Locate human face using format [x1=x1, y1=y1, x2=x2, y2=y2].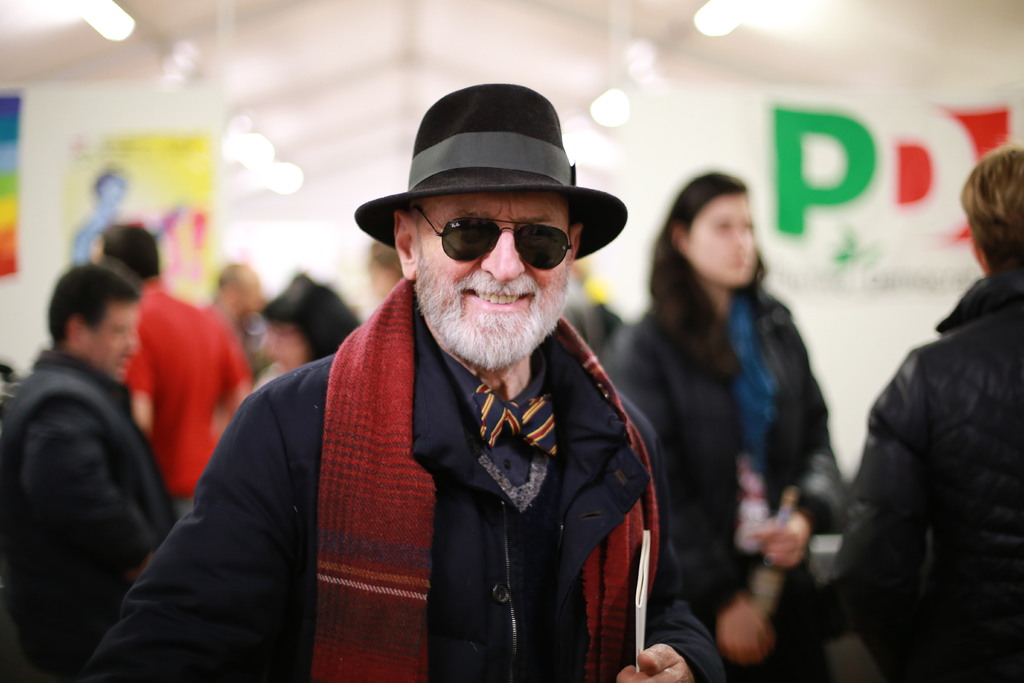
[x1=264, y1=324, x2=307, y2=373].
